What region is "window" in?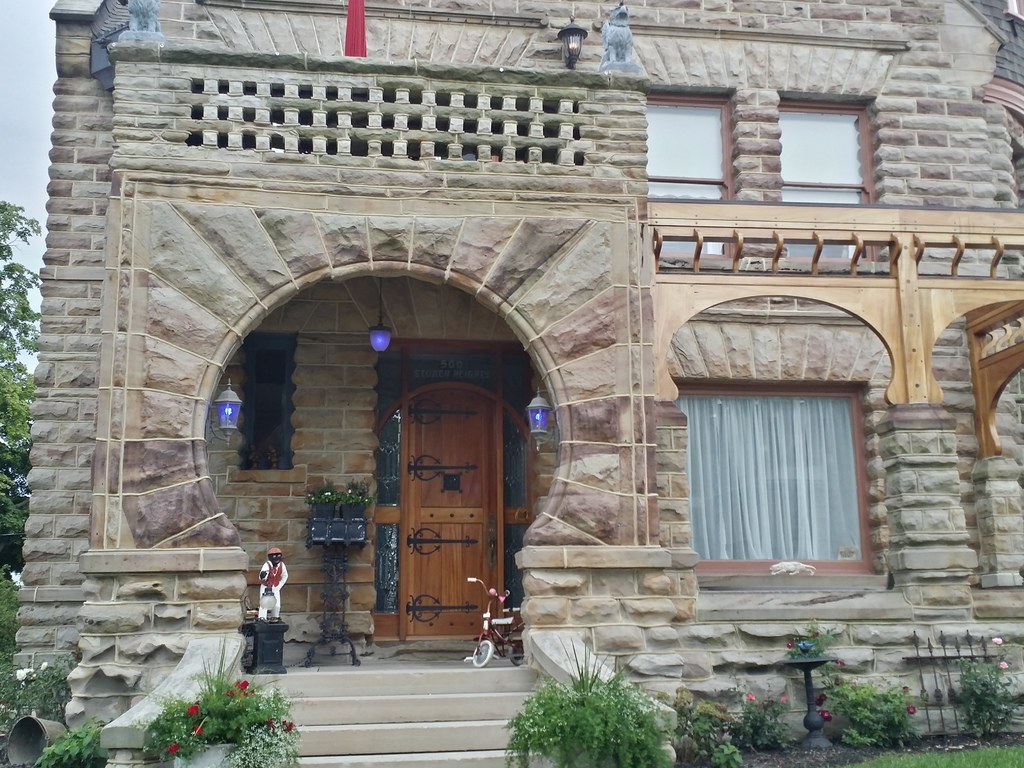
x1=646 y1=98 x2=734 y2=273.
